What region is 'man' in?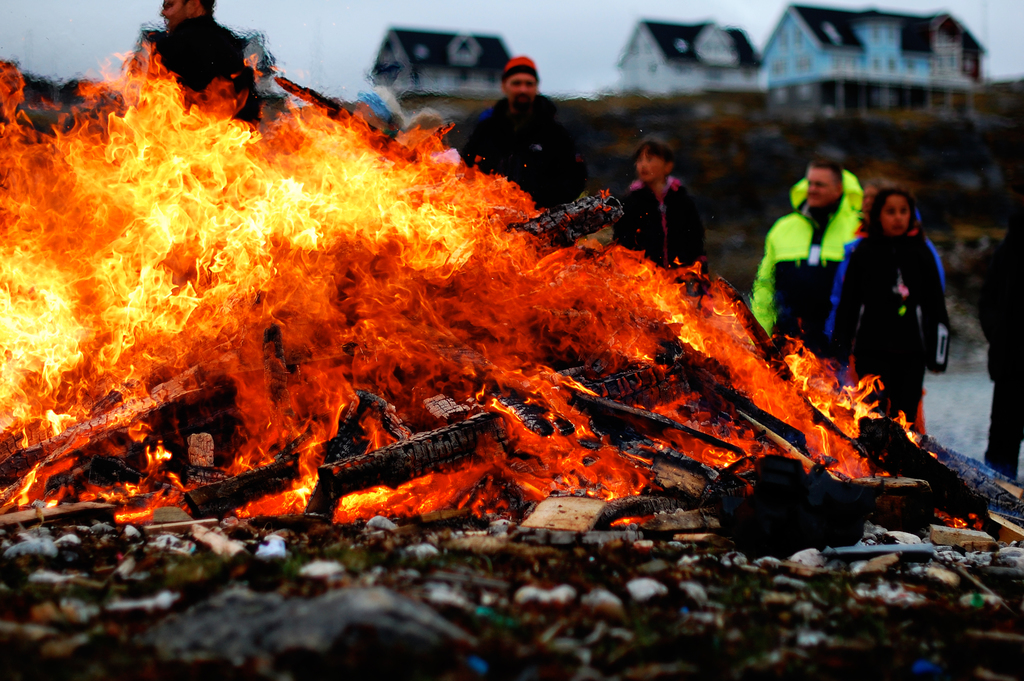
box(152, 0, 268, 119).
